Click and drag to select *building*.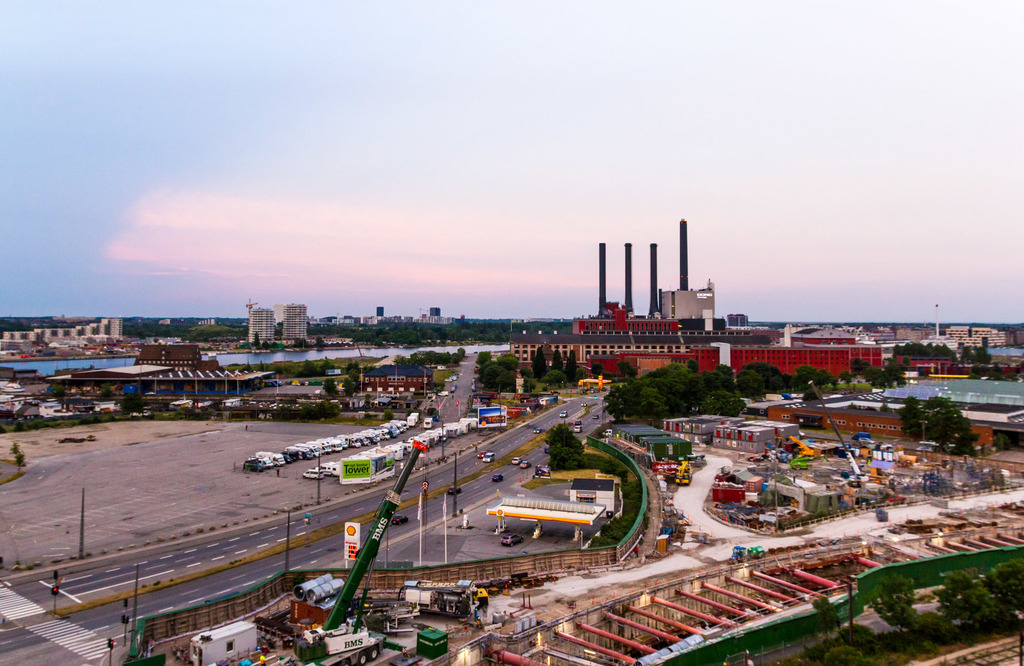
Selection: 0/318/122/352.
